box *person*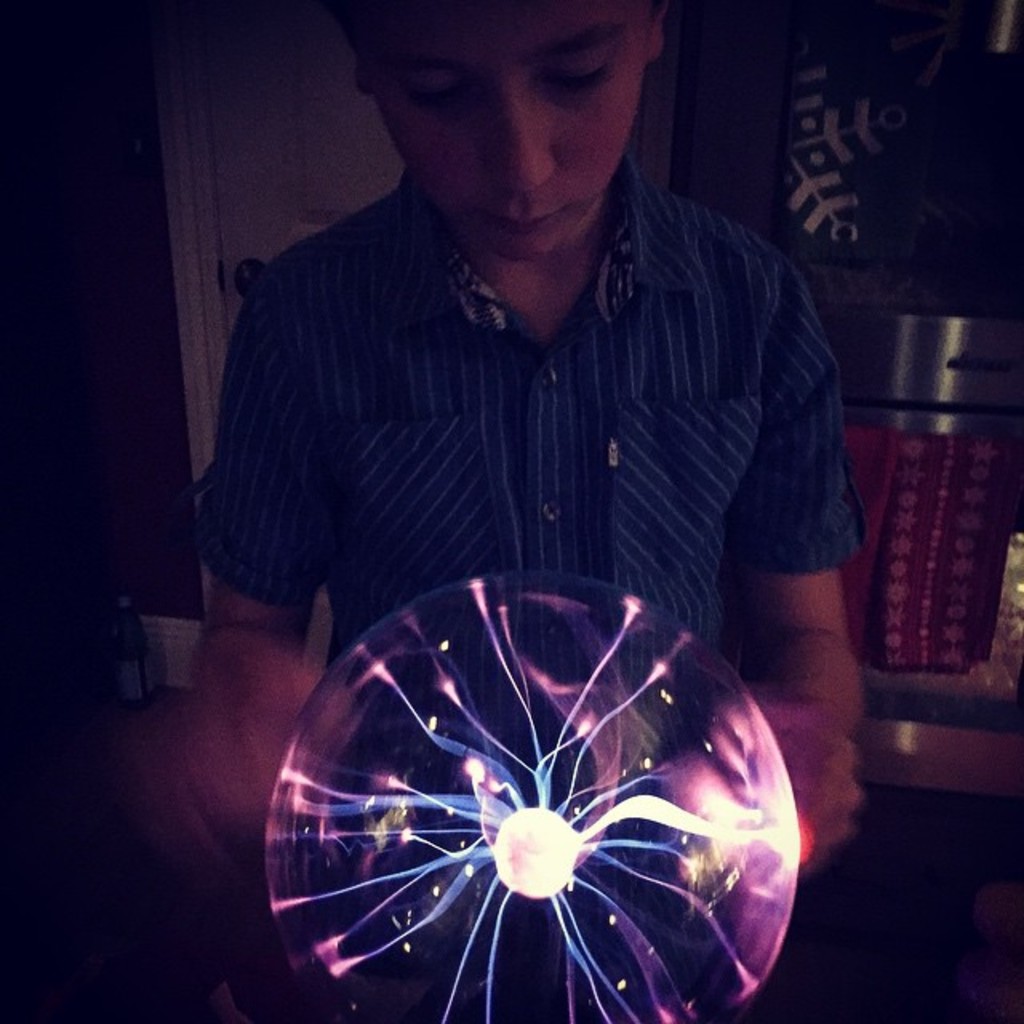
<region>176, 0, 867, 1022</region>
